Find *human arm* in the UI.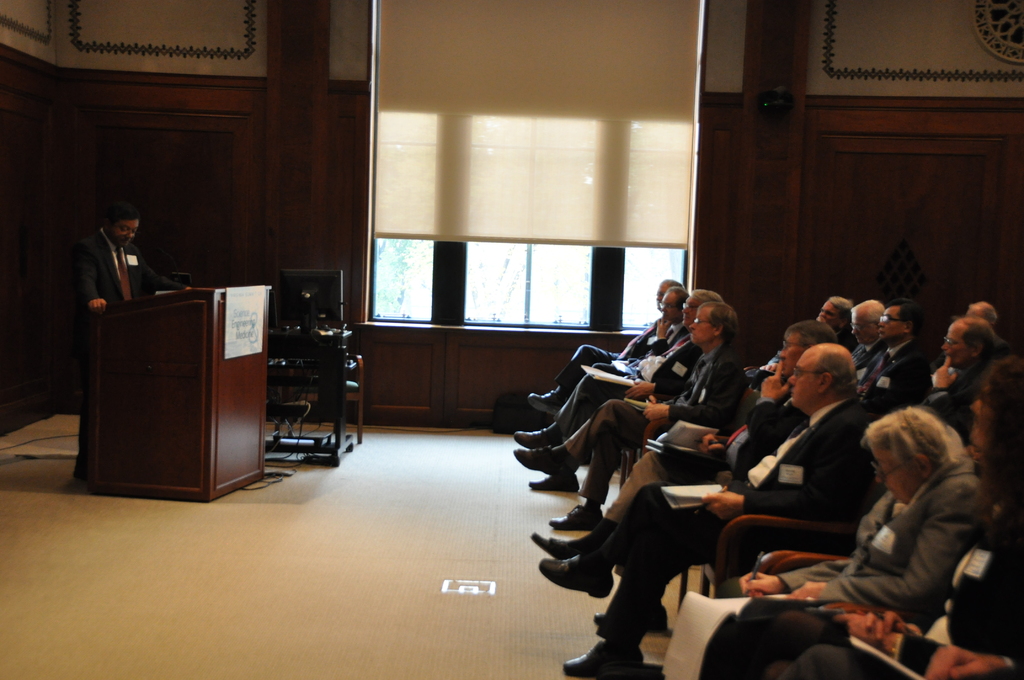
UI element at x1=659, y1=316, x2=673, y2=353.
